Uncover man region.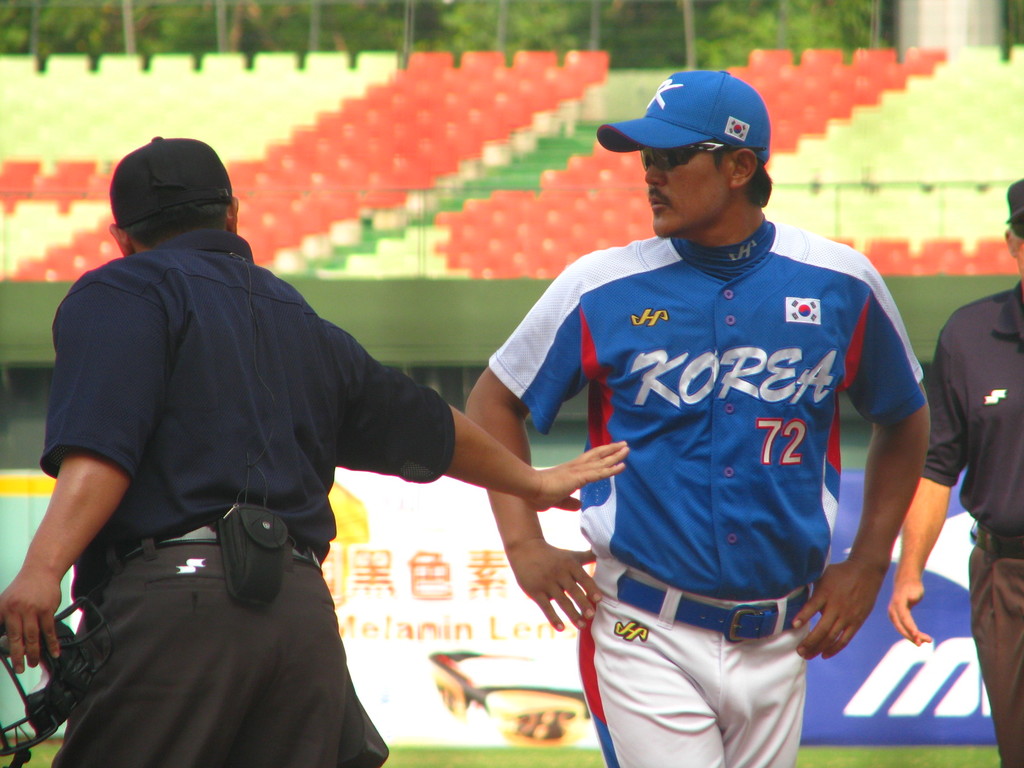
Uncovered: l=19, t=118, r=515, b=746.
